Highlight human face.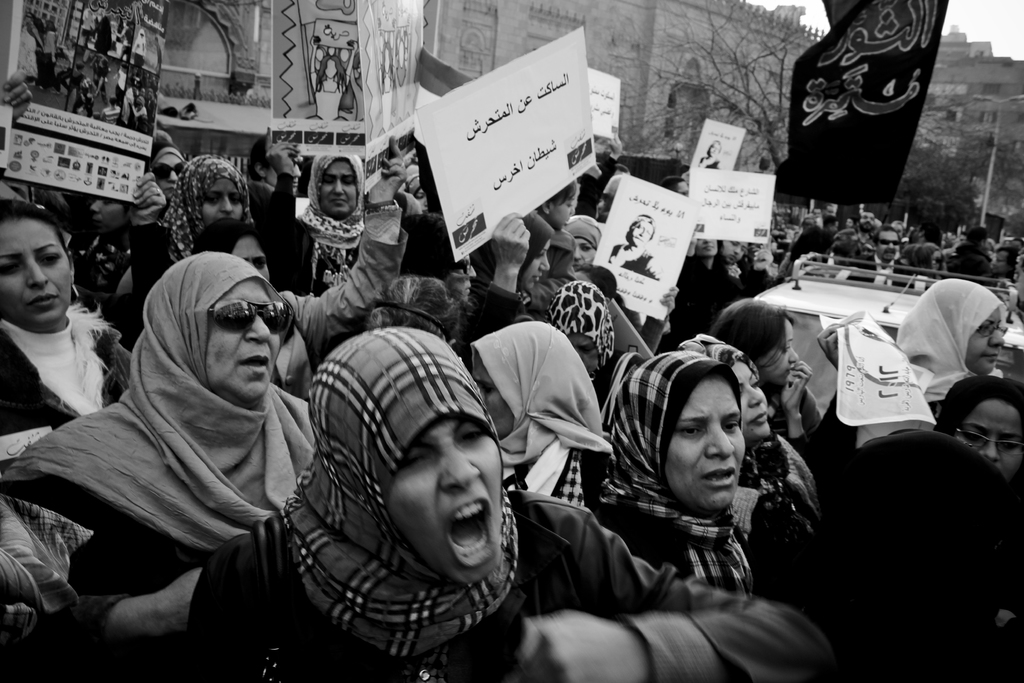
Highlighted region: 152,154,185,200.
